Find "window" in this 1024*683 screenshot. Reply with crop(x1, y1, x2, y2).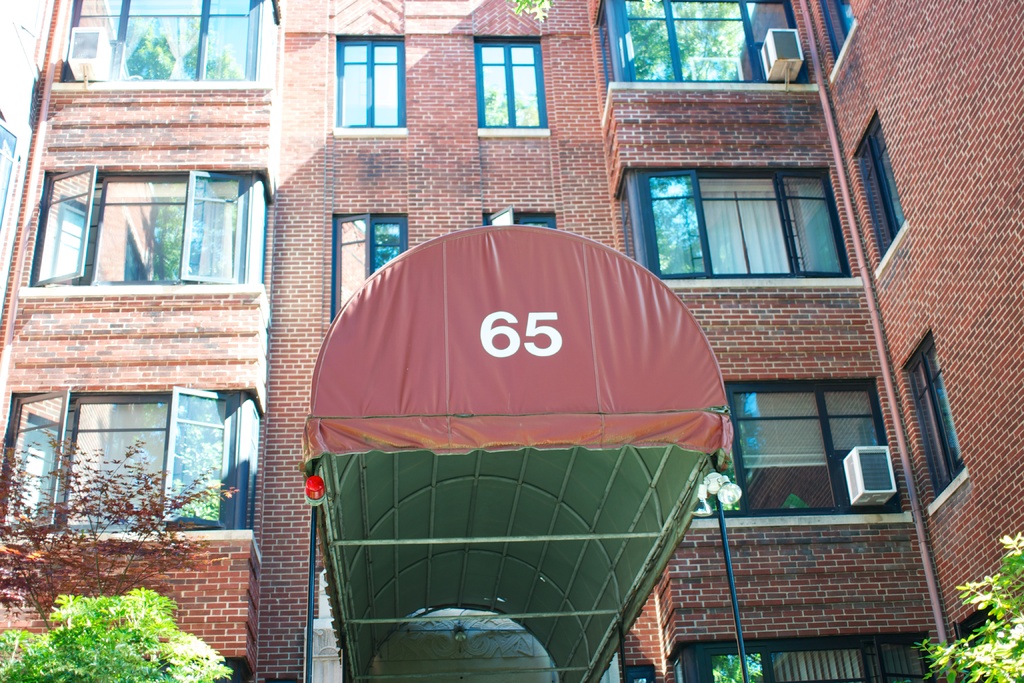
crop(73, 0, 257, 82).
